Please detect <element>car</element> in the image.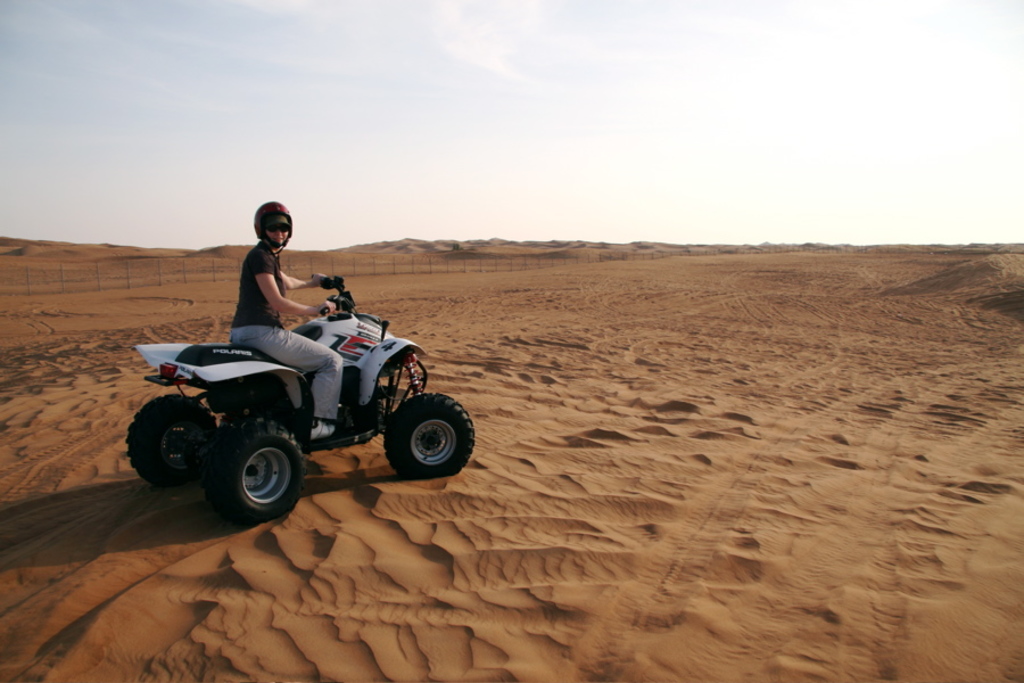
<box>127,272,473,516</box>.
